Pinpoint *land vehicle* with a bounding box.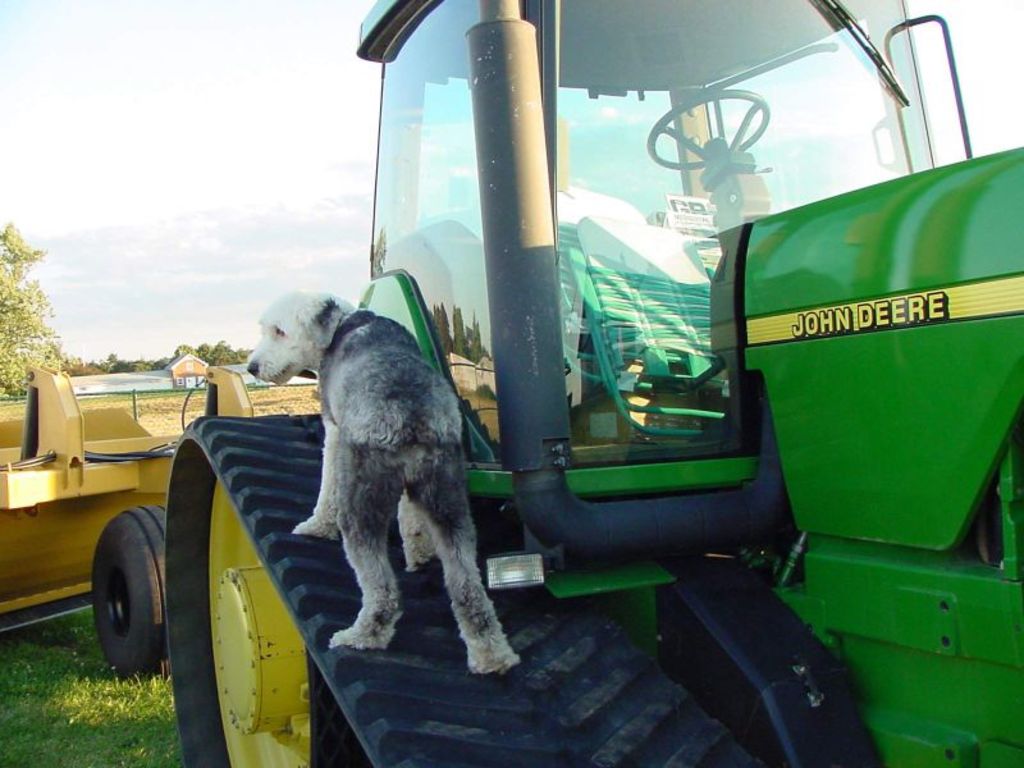
(x1=160, y1=0, x2=1023, y2=767).
